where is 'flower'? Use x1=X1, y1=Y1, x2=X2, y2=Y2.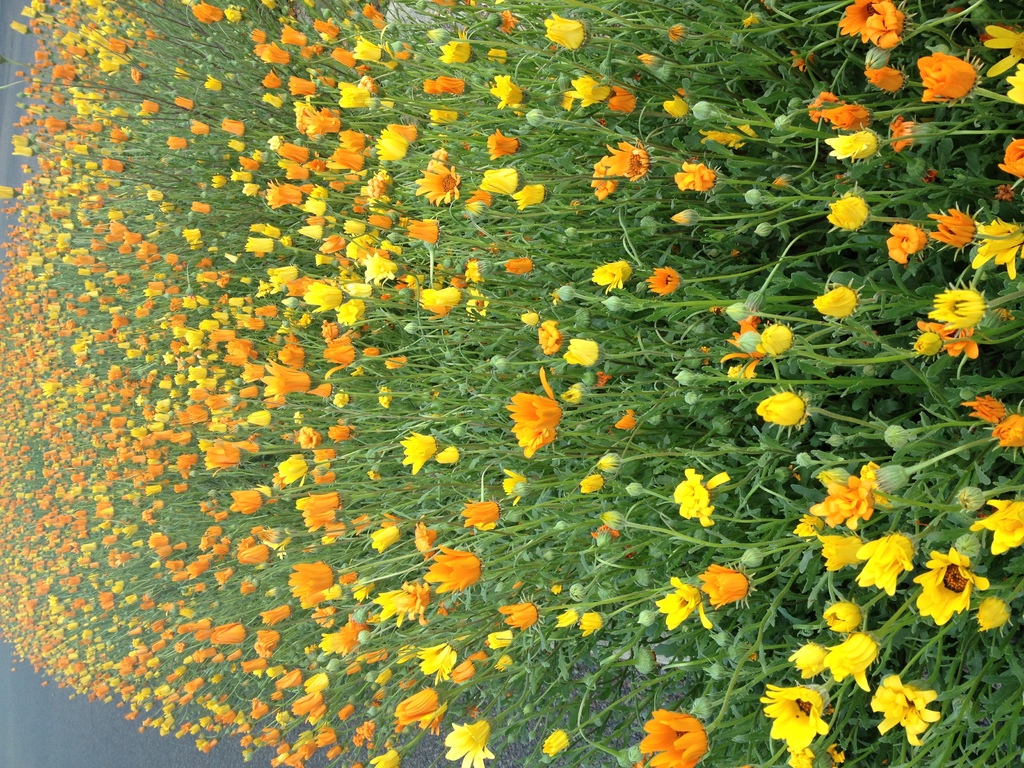
x1=884, y1=220, x2=929, y2=265.
